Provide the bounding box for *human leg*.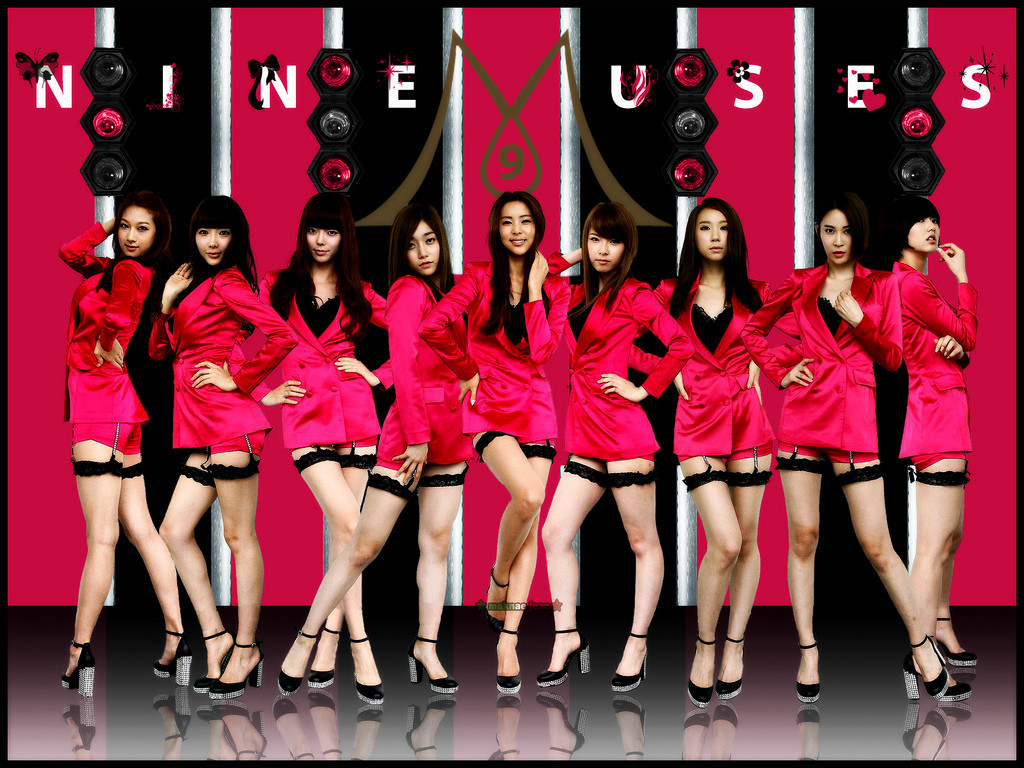
rect(154, 462, 204, 695).
